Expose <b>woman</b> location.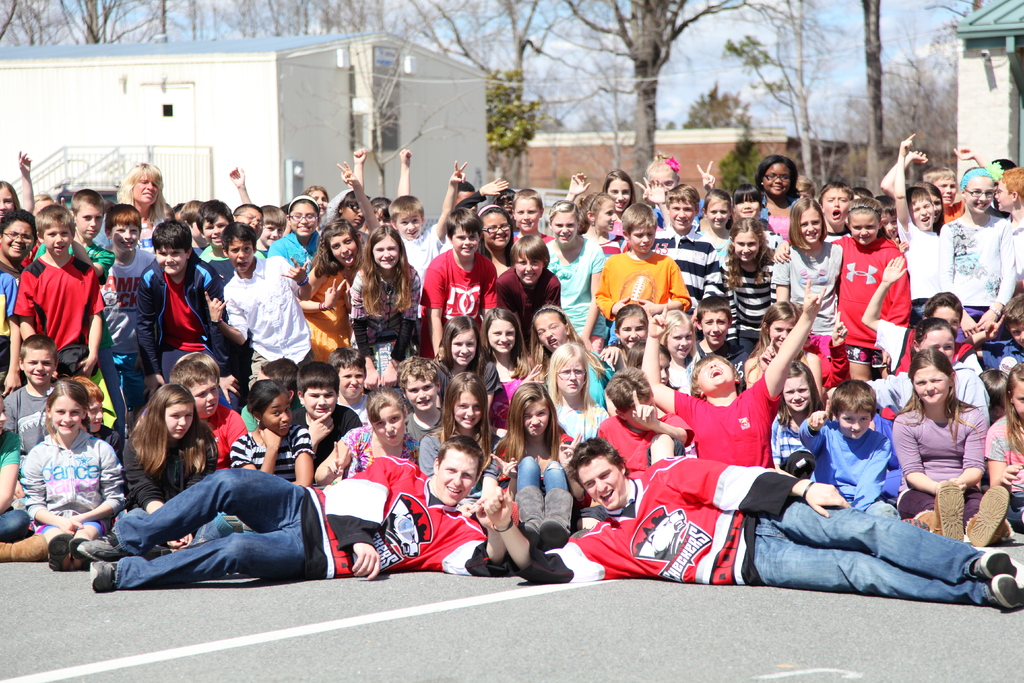
Exposed at [229, 375, 319, 493].
